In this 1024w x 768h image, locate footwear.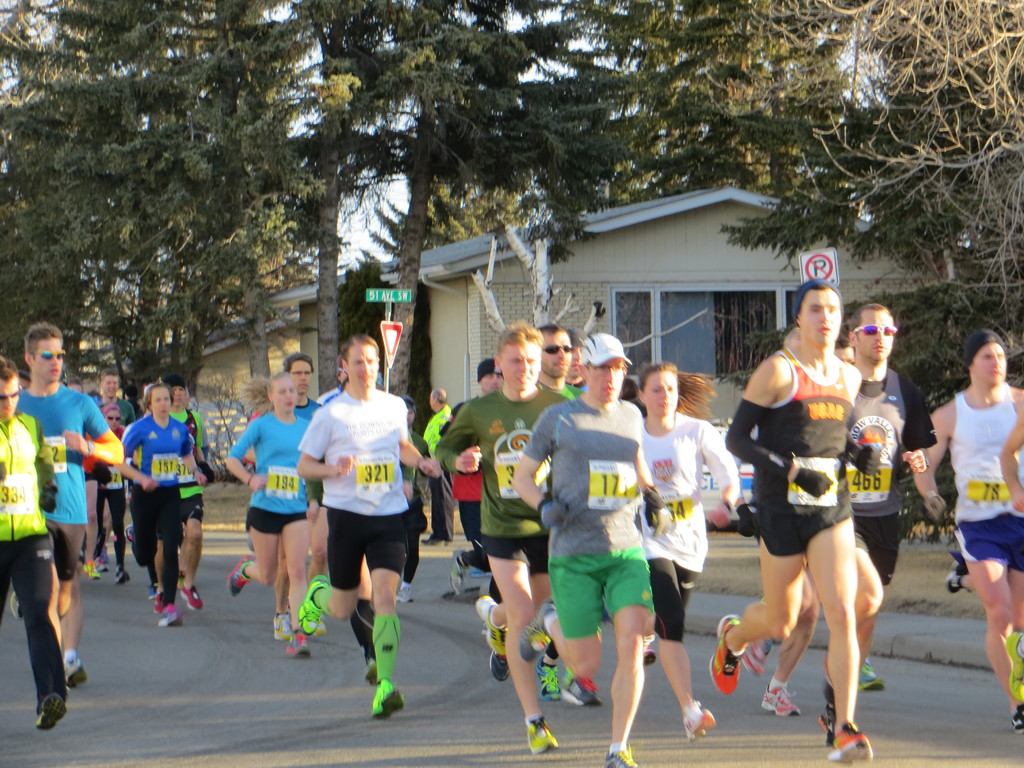
Bounding box: <region>295, 575, 332, 638</region>.
